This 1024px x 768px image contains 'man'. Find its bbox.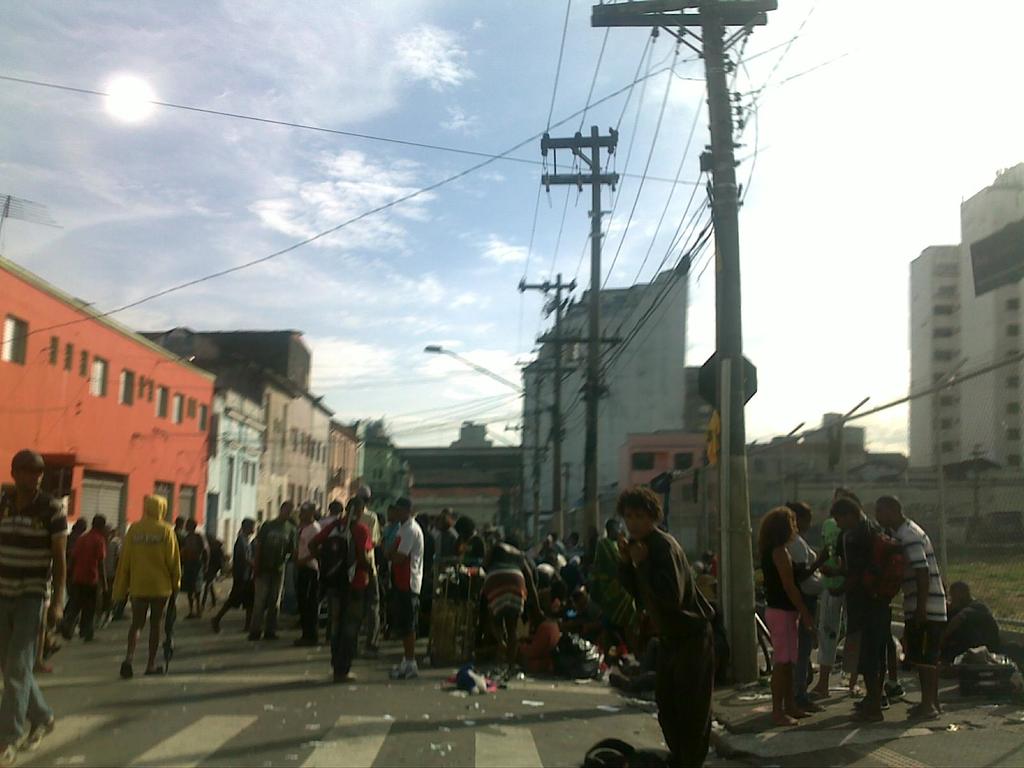
pyautogui.locateOnScreen(810, 477, 870, 699).
